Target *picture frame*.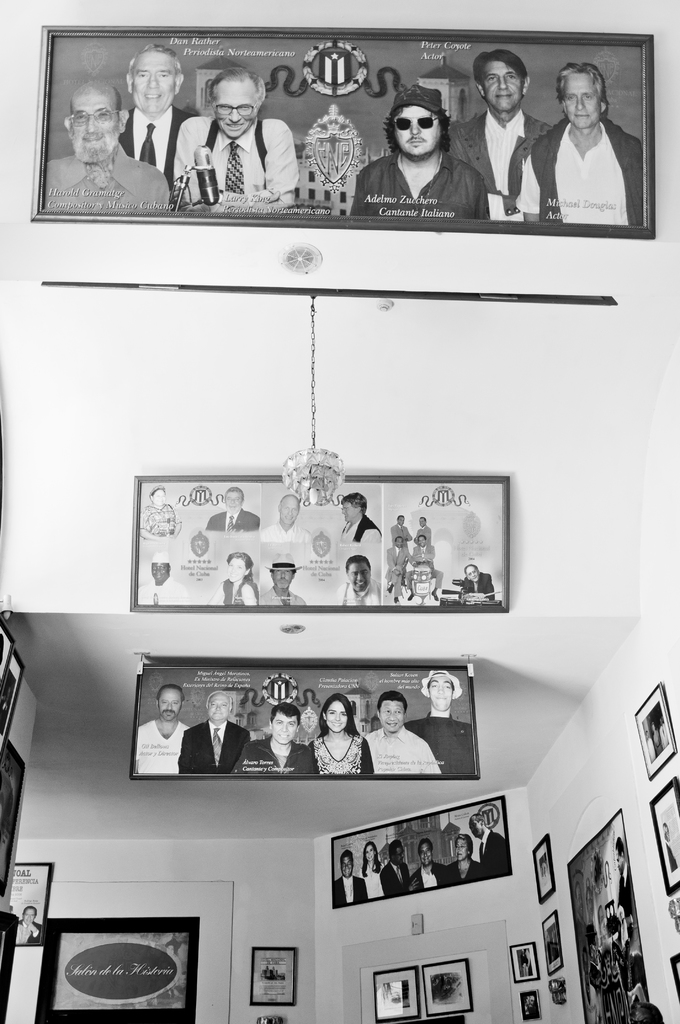
Target region: (x1=515, y1=988, x2=543, y2=1019).
